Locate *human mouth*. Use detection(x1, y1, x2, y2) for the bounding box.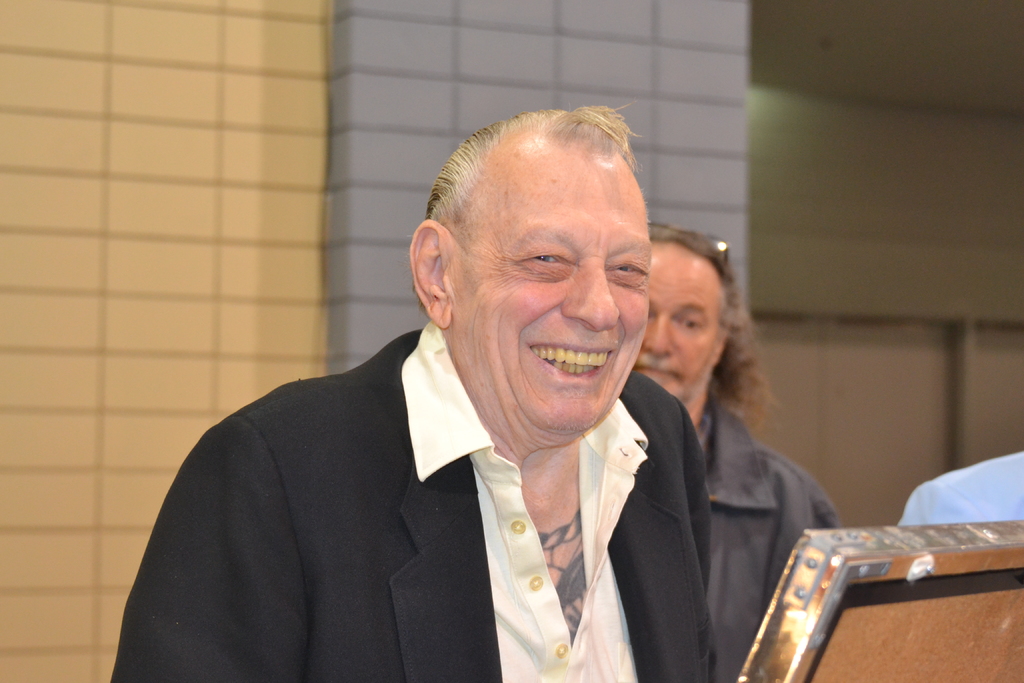
detection(522, 343, 619, 391).
